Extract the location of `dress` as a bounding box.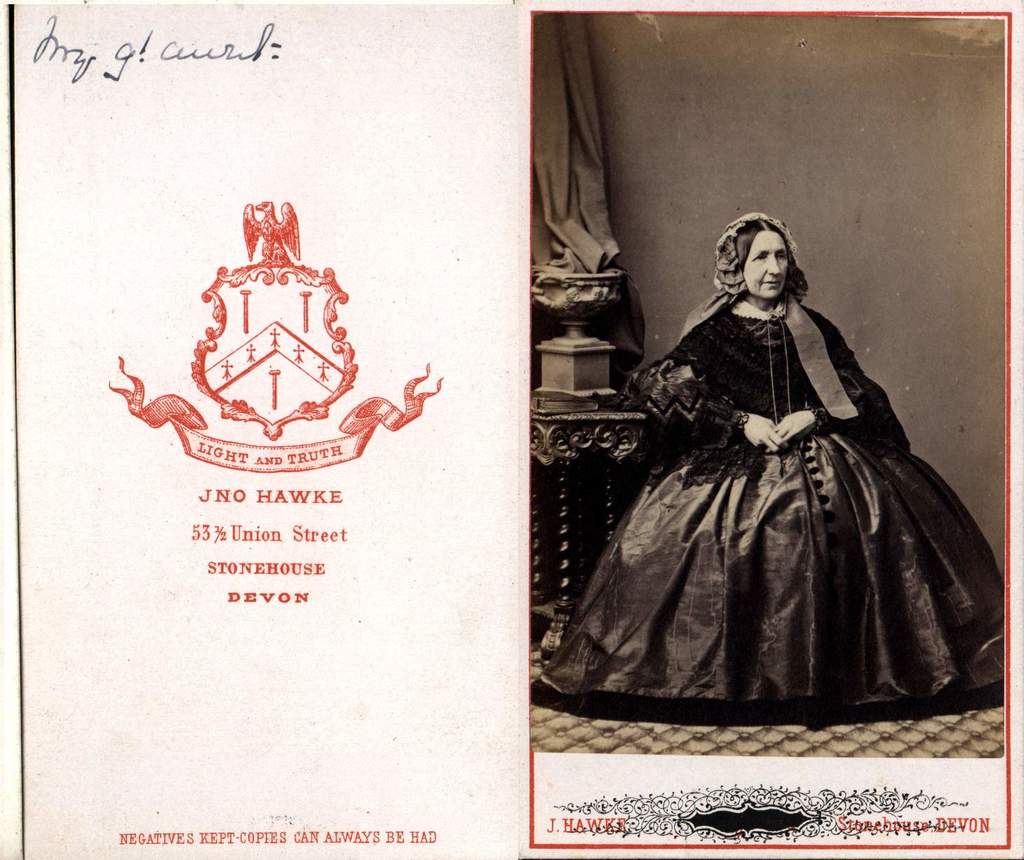
select_region(530, 302, 1007, 723).
